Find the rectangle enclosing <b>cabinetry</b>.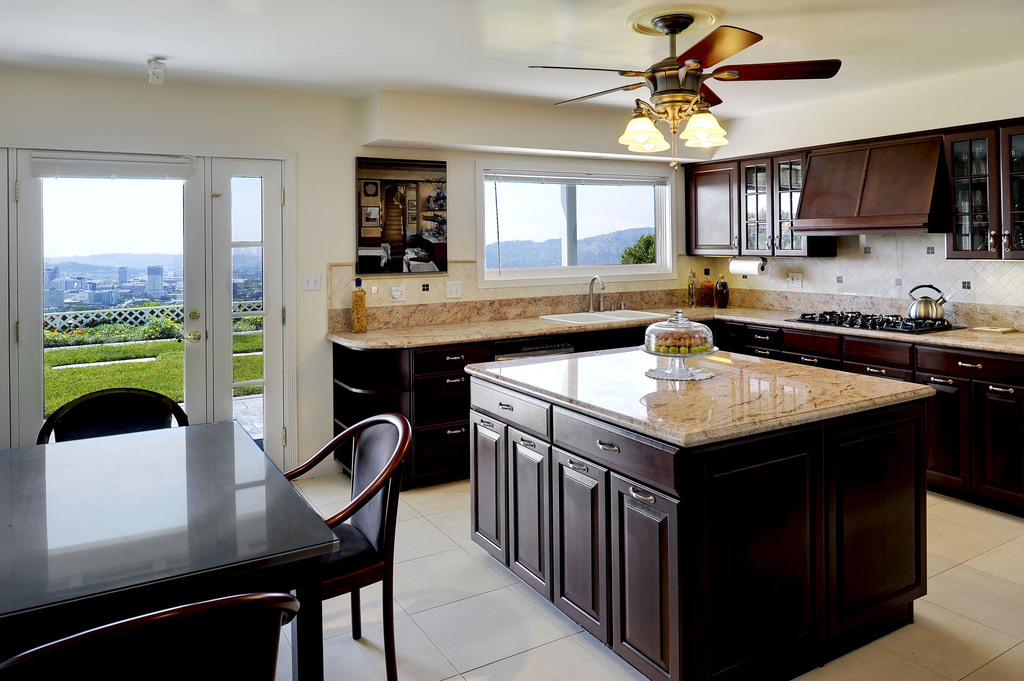
box=[789, 138, 938, 230].
